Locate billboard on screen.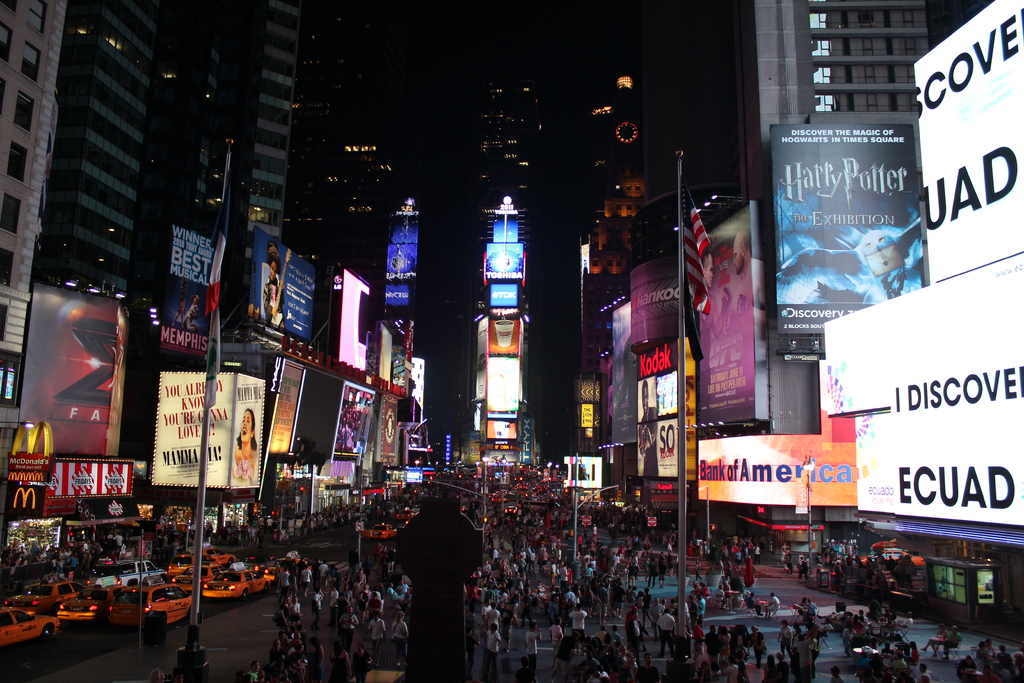
On screen at detection(452, 452, 465, 464).
